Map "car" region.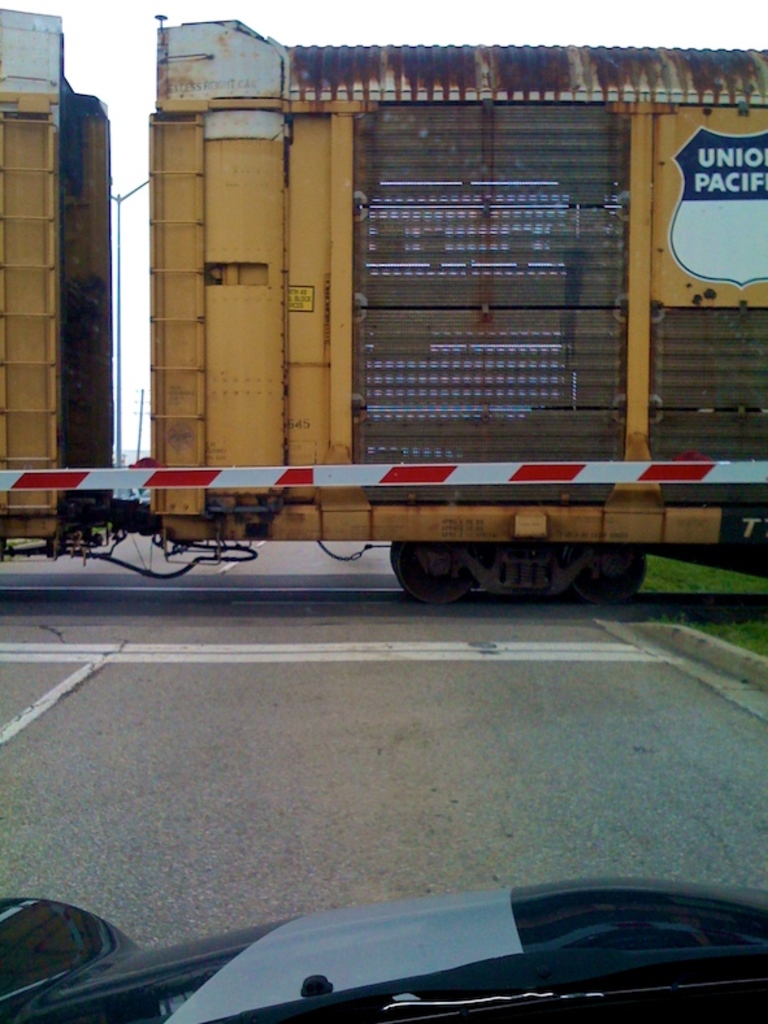
Mapped to select_region(0, 885, 767, 1023).
